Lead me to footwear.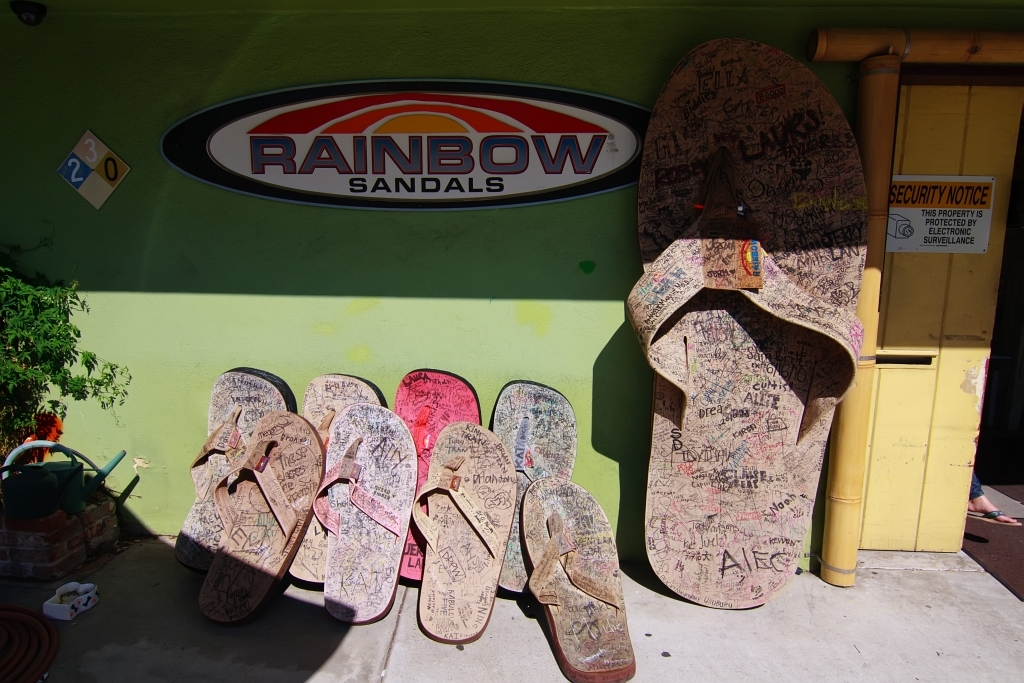
Lead to (394, 366, 480, 580).
